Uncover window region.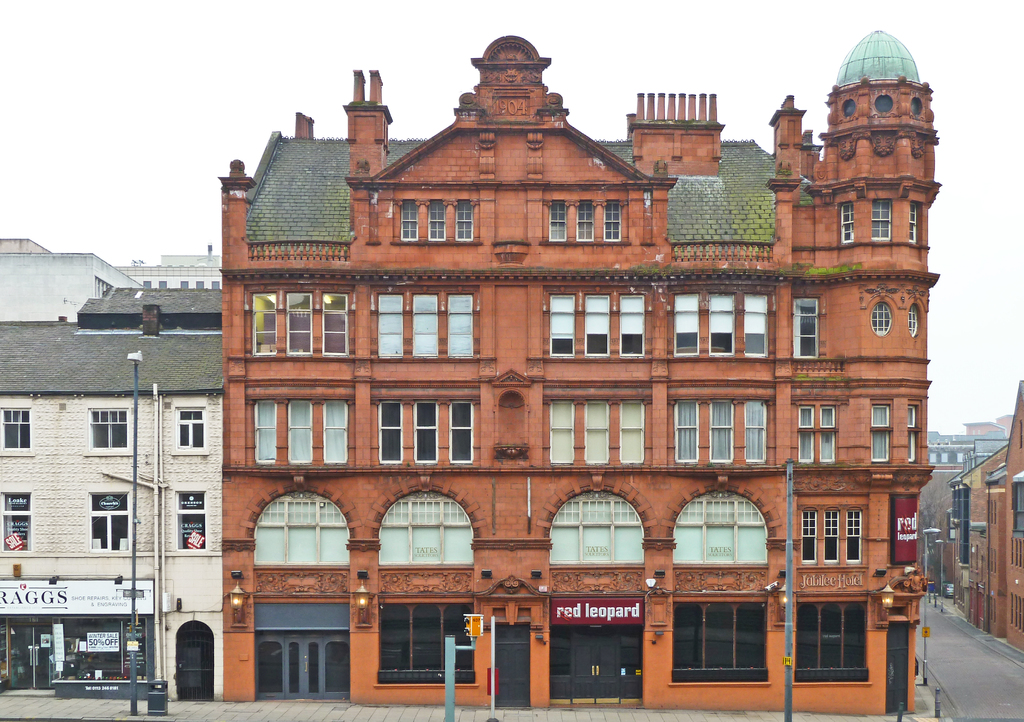
Uncovered: pyautogui.locateOnScreen(413, 288, 440, 358).
